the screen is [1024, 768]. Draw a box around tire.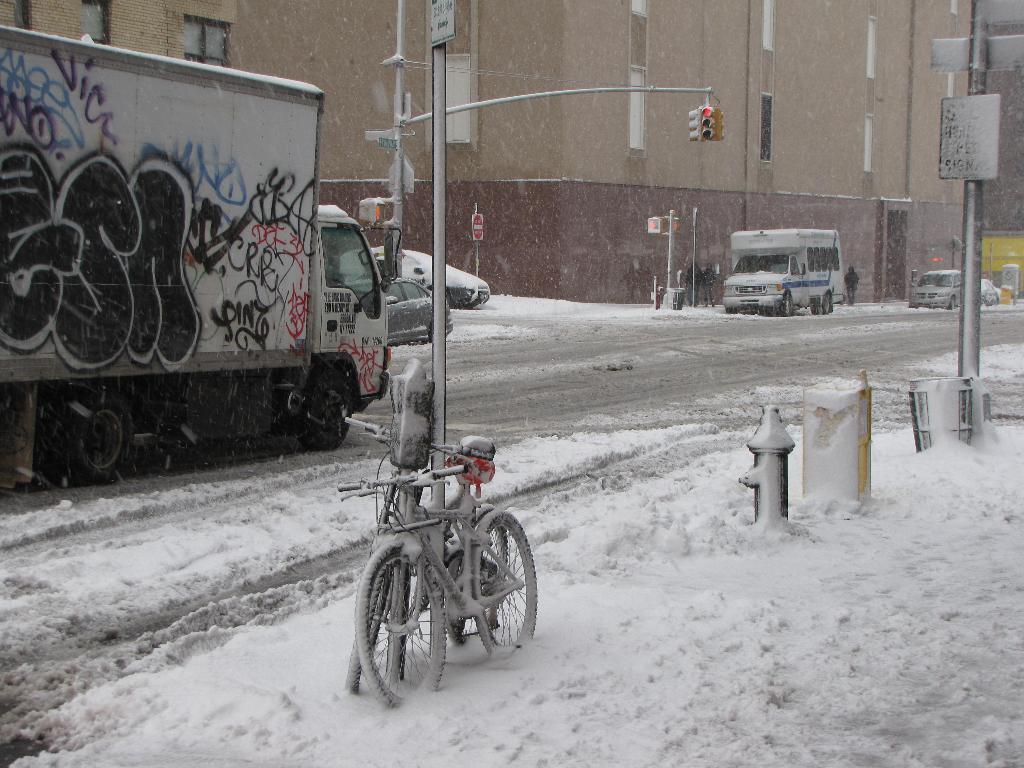
pyautogui.locateOnScreen(781, 294, 792, 314).
